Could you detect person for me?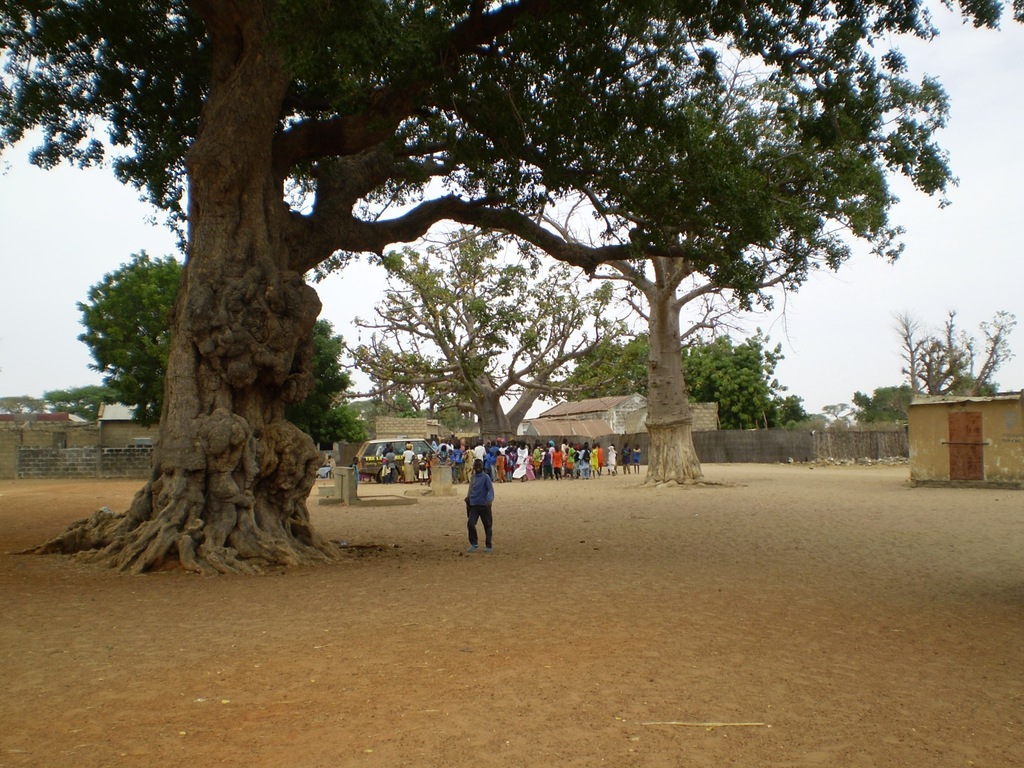
Detection result: 605:444:618:474.
